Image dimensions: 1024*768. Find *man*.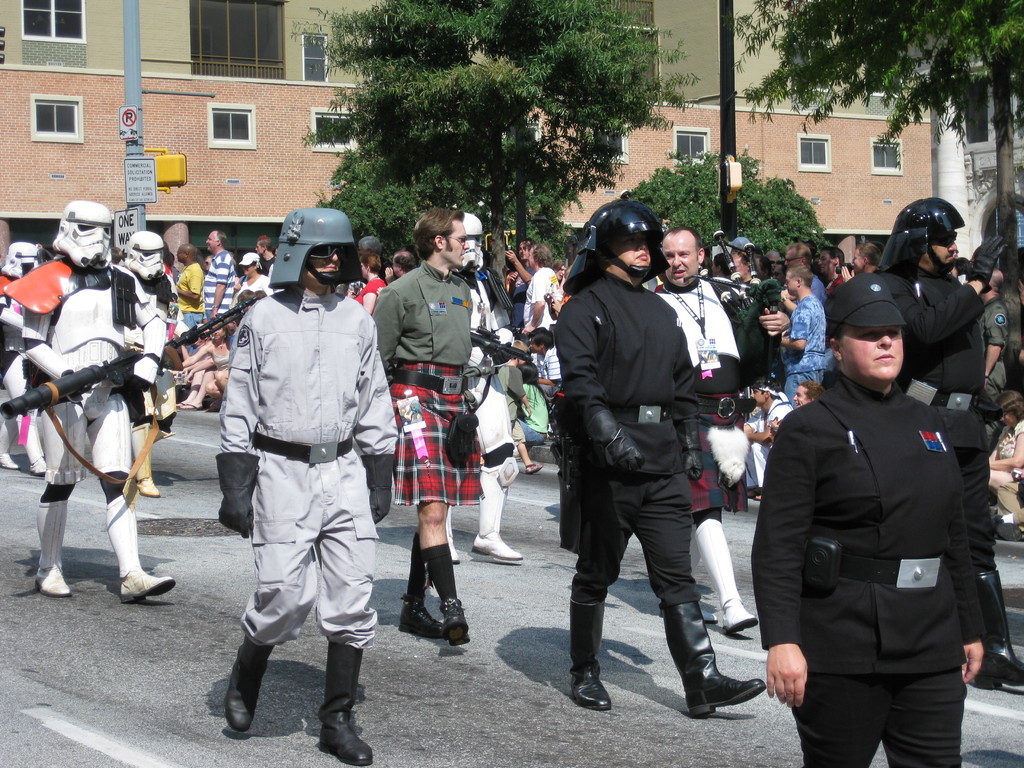
(200, 223, 235, 335).
